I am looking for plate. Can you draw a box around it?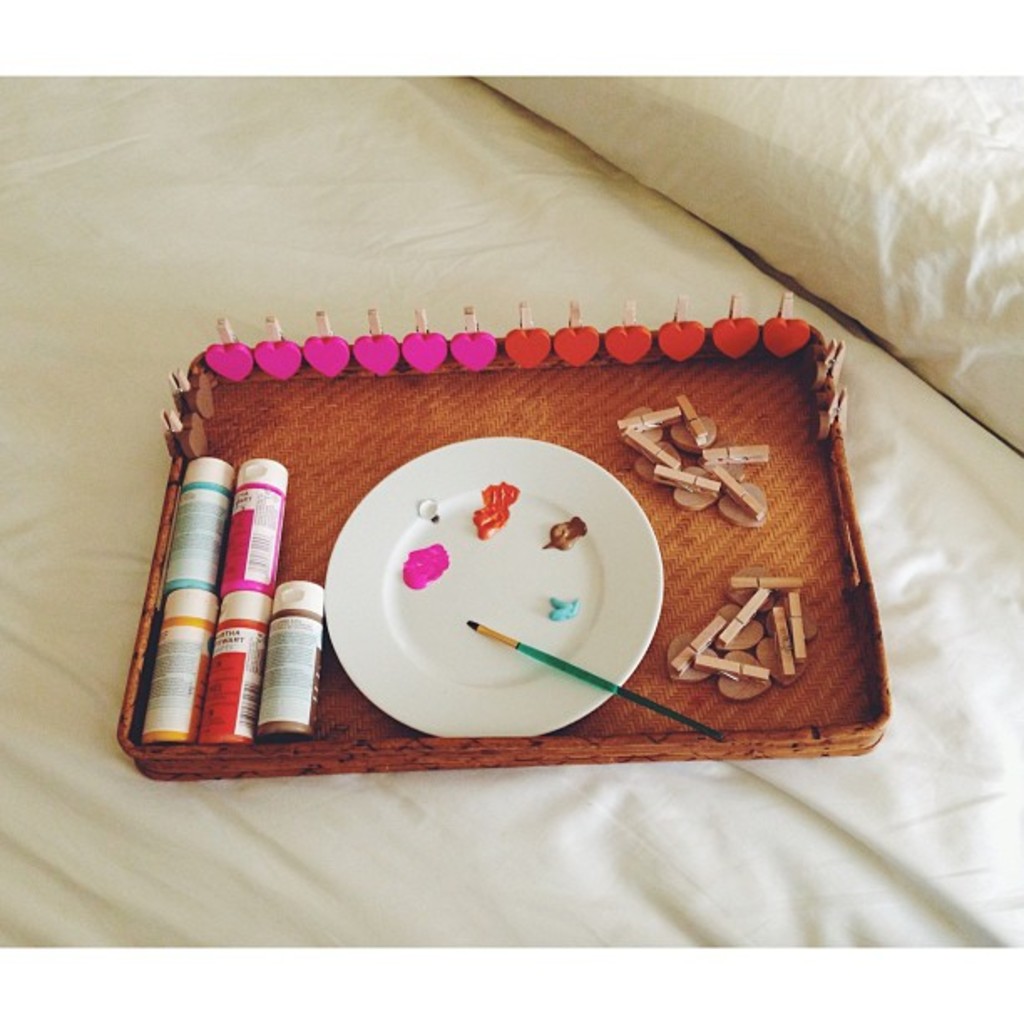
Sure, the bounding box is (x1=316, y1=430, x2=649, y2=741).
